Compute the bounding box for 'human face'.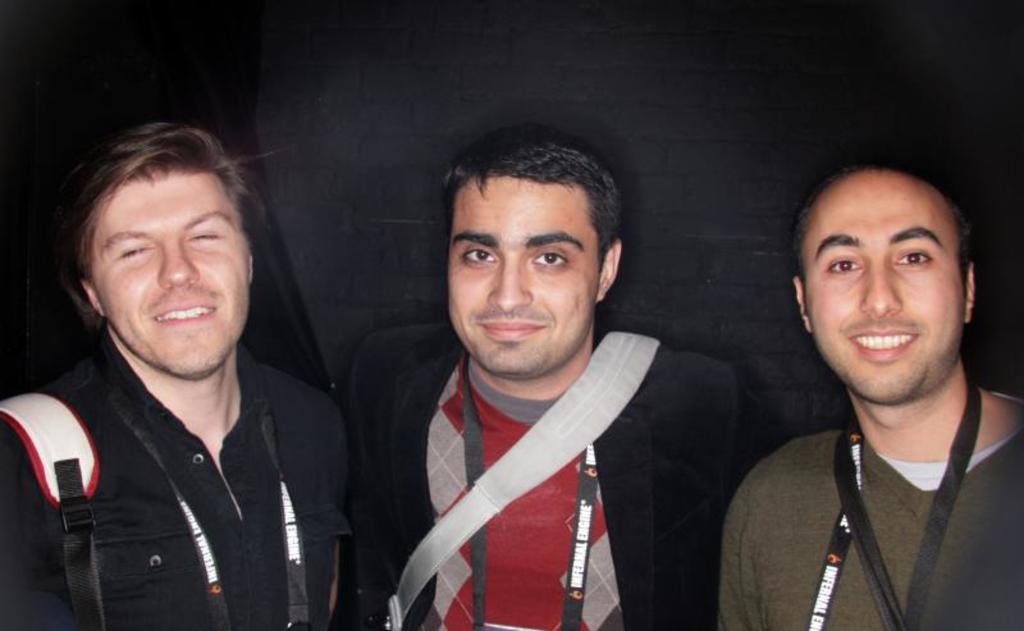
(left=448, top=178, right=599, bottom=375).
